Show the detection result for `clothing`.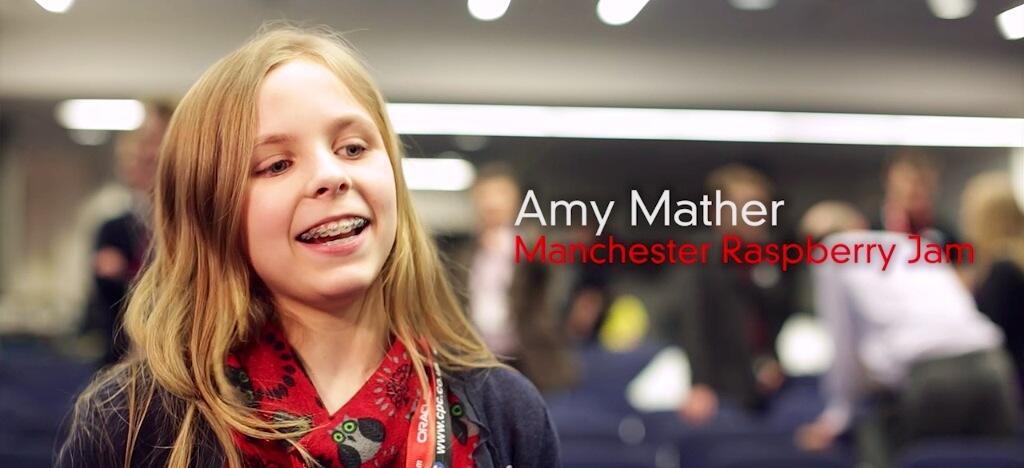
[left=86, top=250, right=524, bottom=454].
